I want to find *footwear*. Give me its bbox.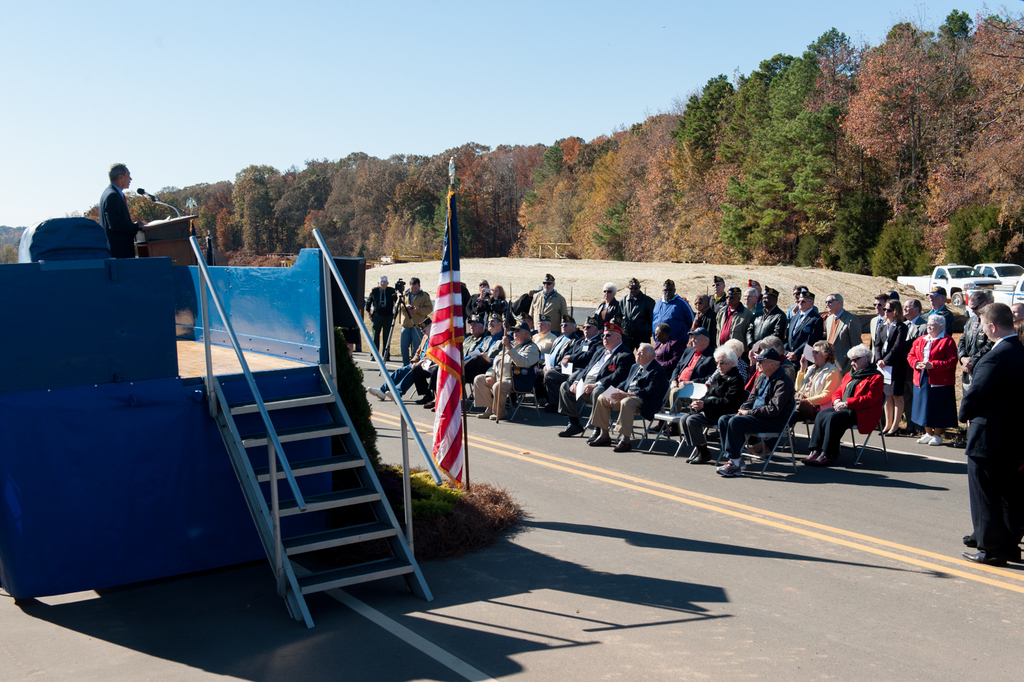
(917,430,932,442).
